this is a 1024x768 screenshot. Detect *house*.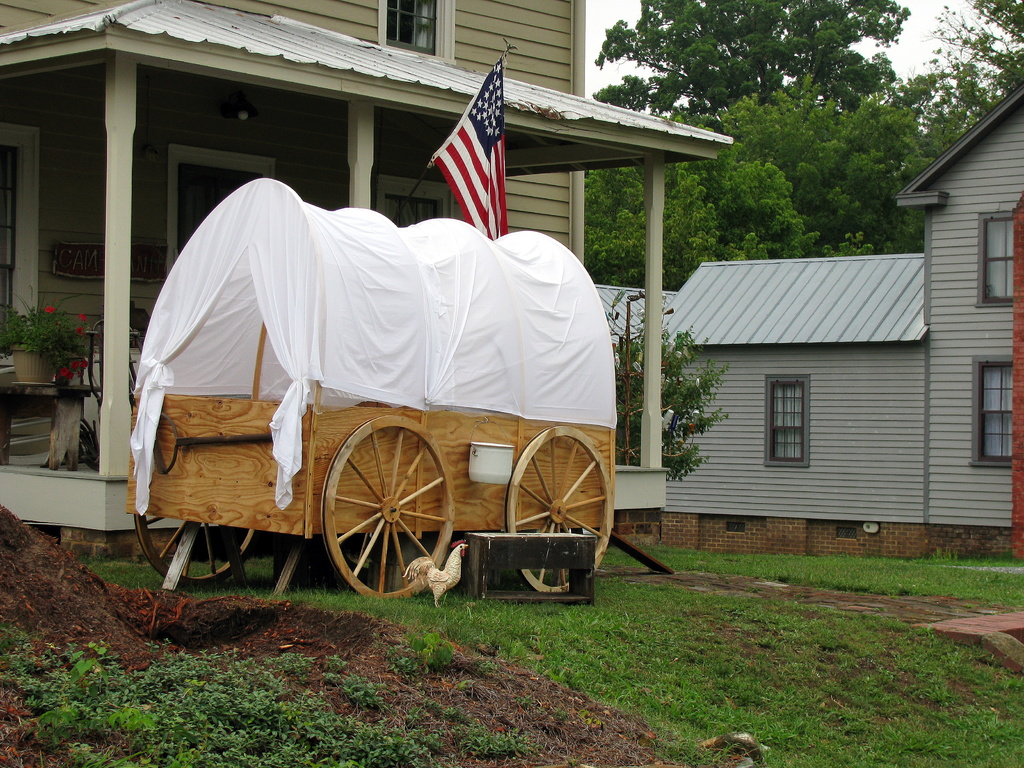
left=659, top=79, right=1023, bottom=558.
